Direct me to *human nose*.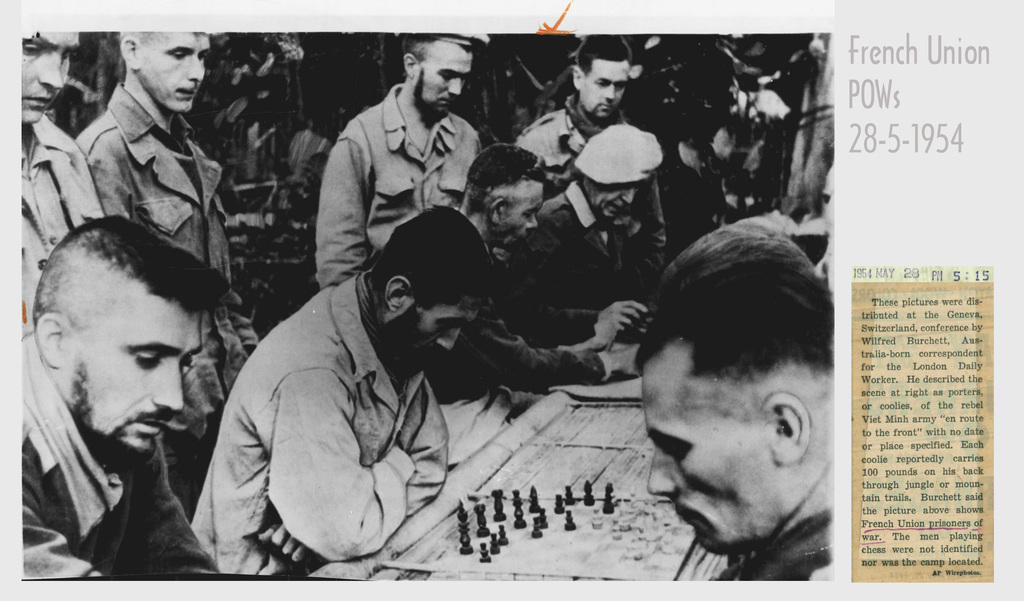
Direction: [603, 85, 614, 103].
